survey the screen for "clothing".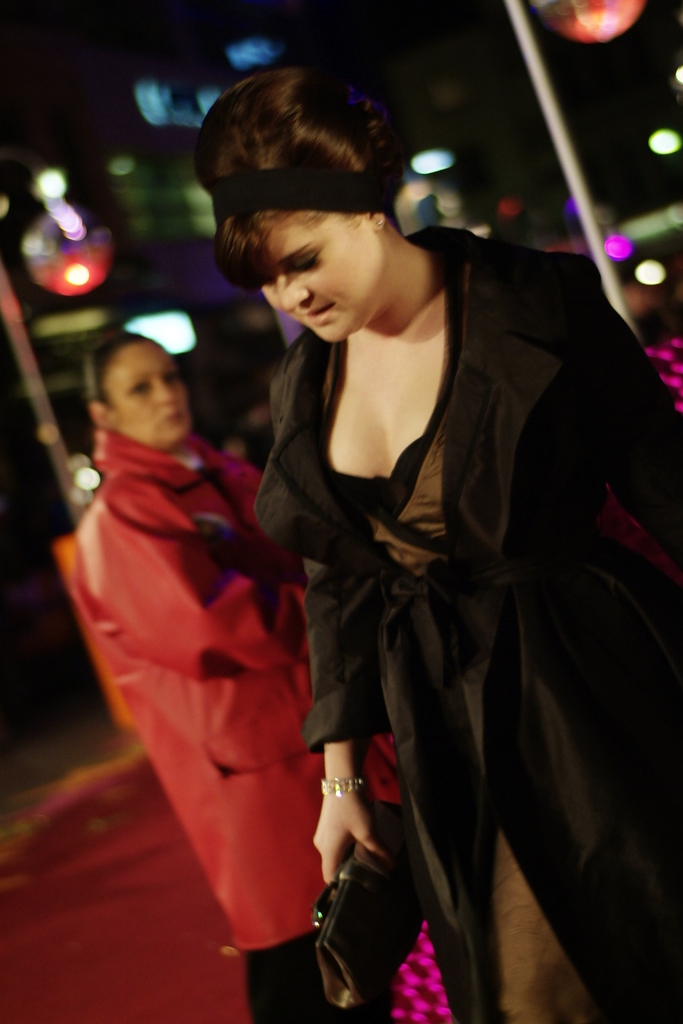
Survey found: box=[302, 221, 682, 1017].
